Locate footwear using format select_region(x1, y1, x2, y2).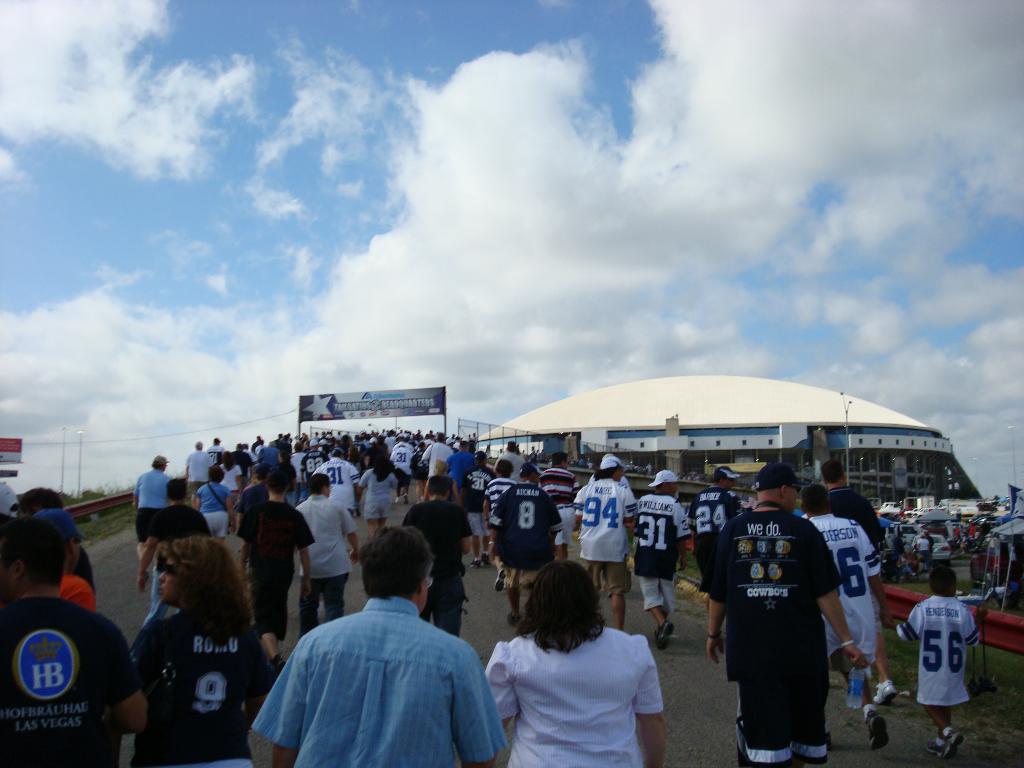
select_region(659, 621, 674, 648).
